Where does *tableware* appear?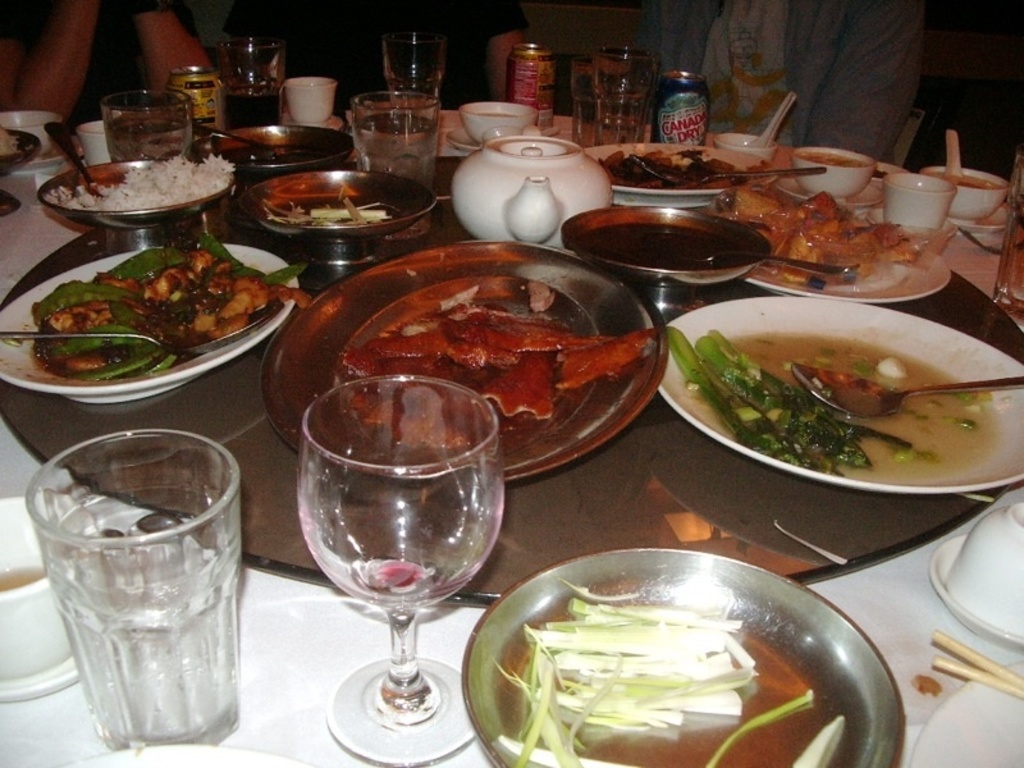
Appears at {"x1": 0, "y1": 502, "x2": 70, "y2": 681}.
